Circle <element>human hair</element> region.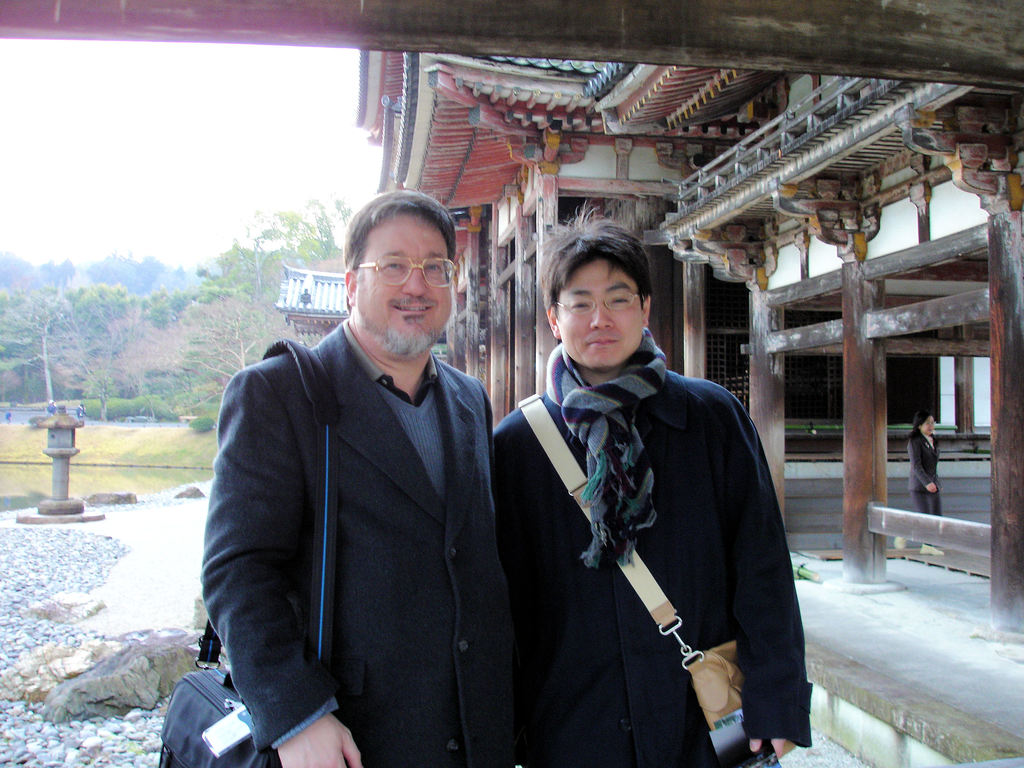
Region: 540, 225, 657, 345.
